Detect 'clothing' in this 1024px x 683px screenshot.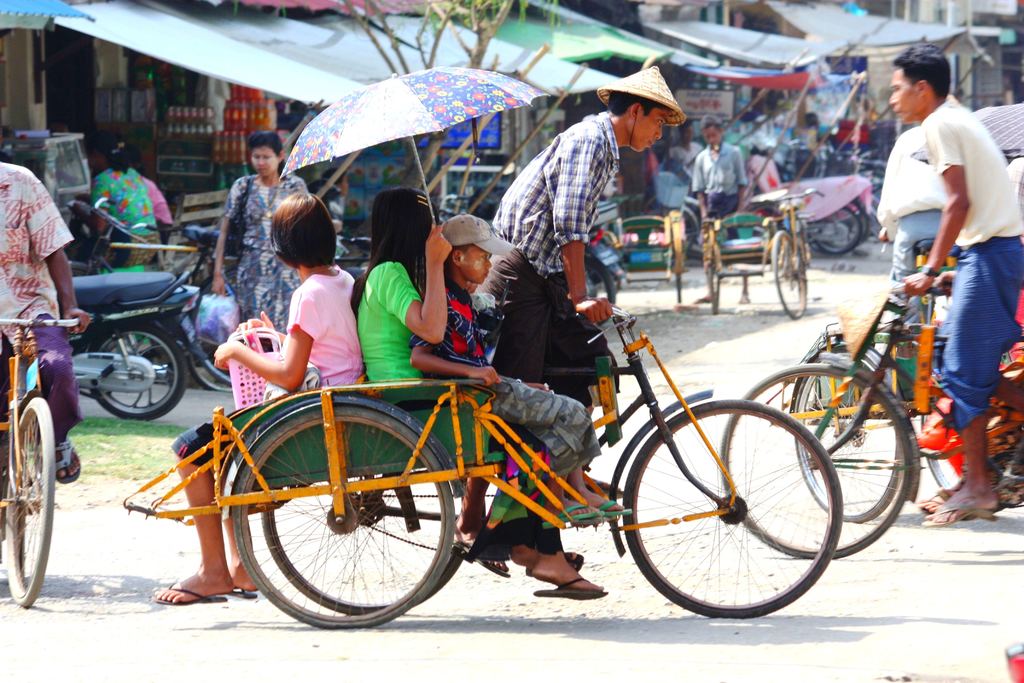
Detection: {"left": 232, "top": 269, "right": 368, "bottom": 431}.
